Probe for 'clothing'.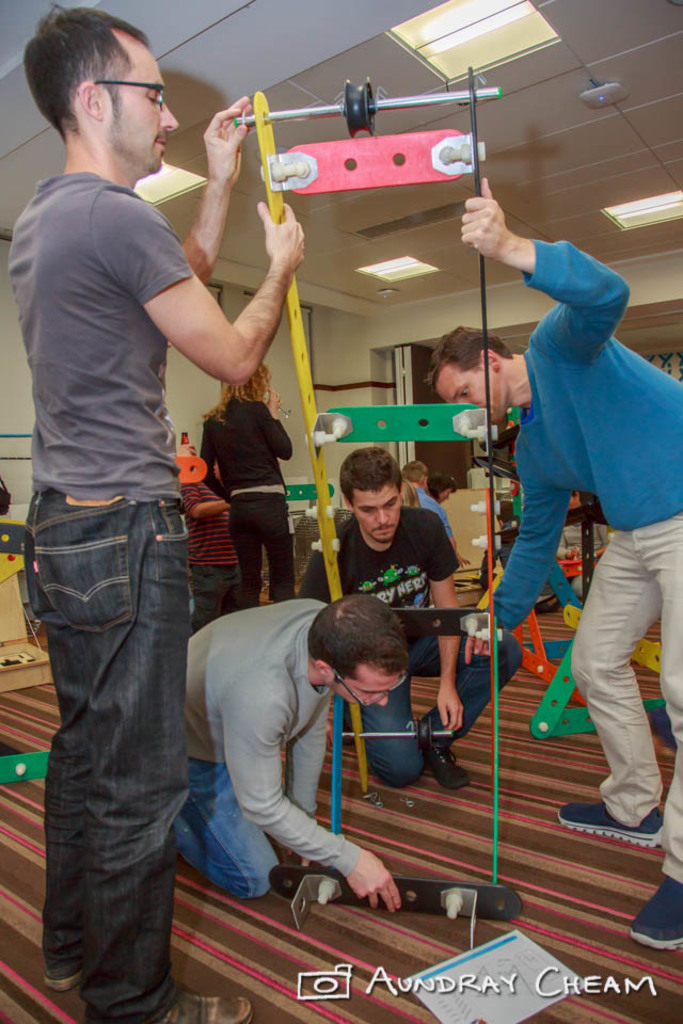
Probe result: region(296, 502, 523, 787).
